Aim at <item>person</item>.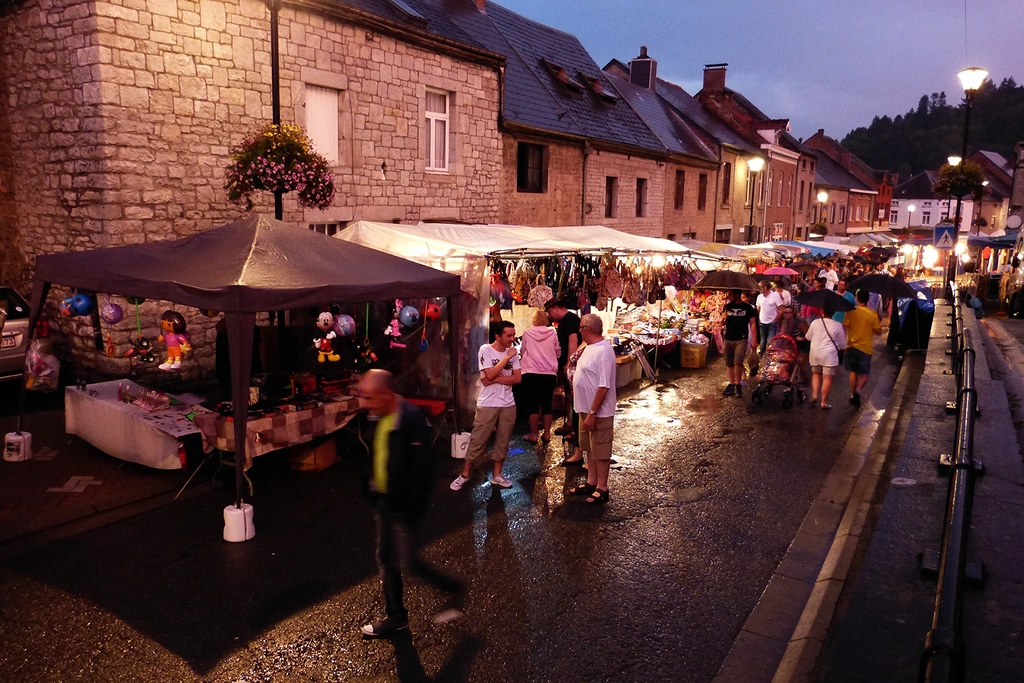
Aimed at [575,310,617,508].
